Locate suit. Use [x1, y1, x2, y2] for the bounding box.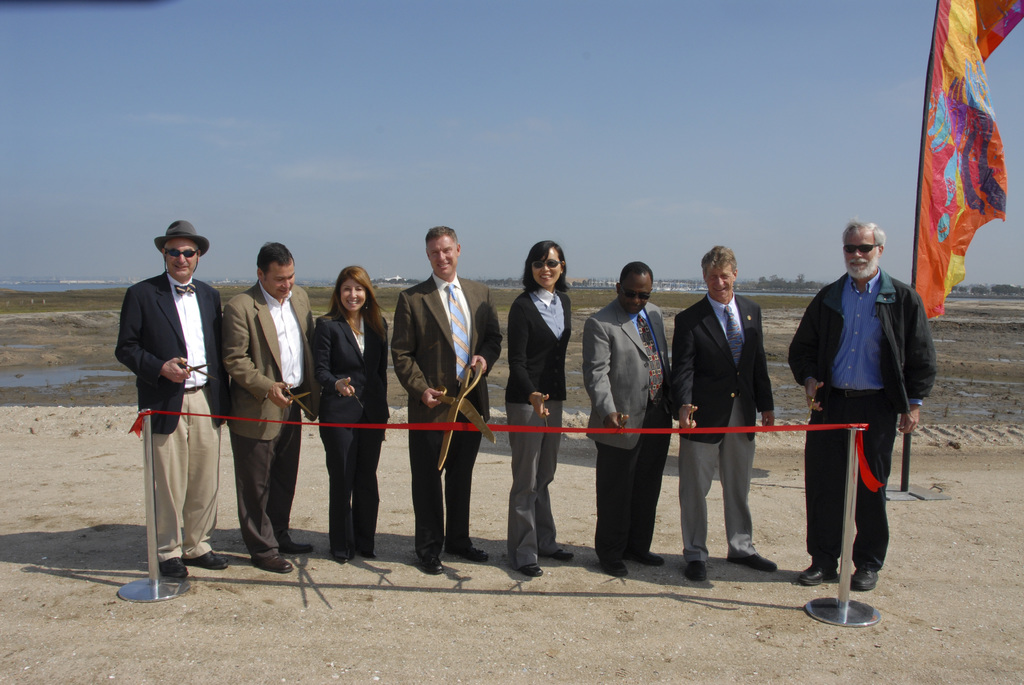
[312, 313, 390, 563].
